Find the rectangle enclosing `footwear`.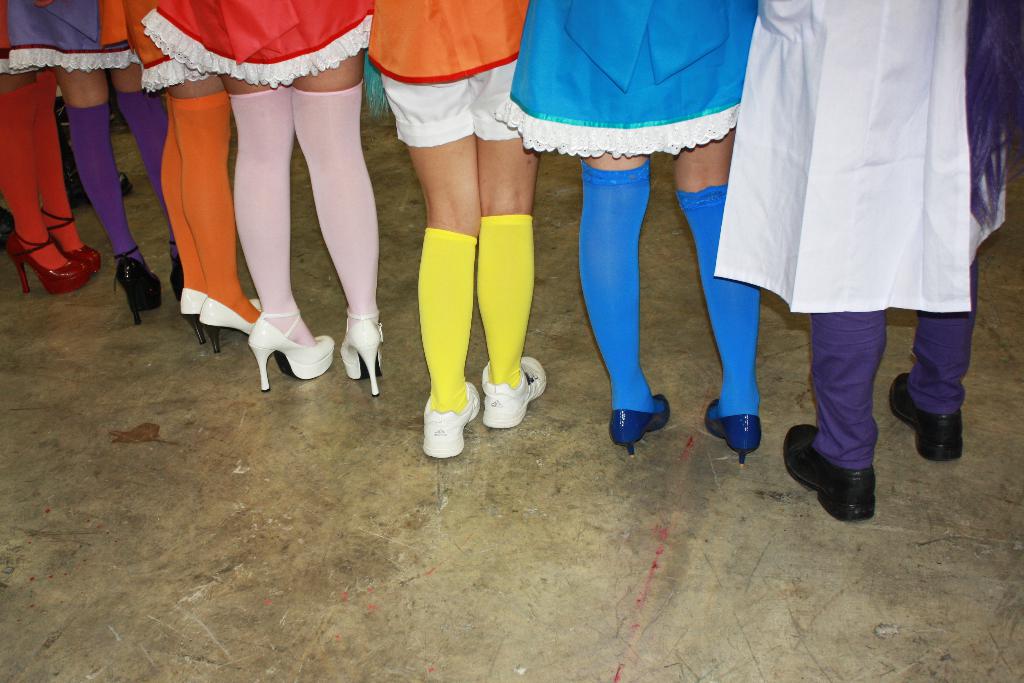
l=50, t=97, r=134, b=210.
